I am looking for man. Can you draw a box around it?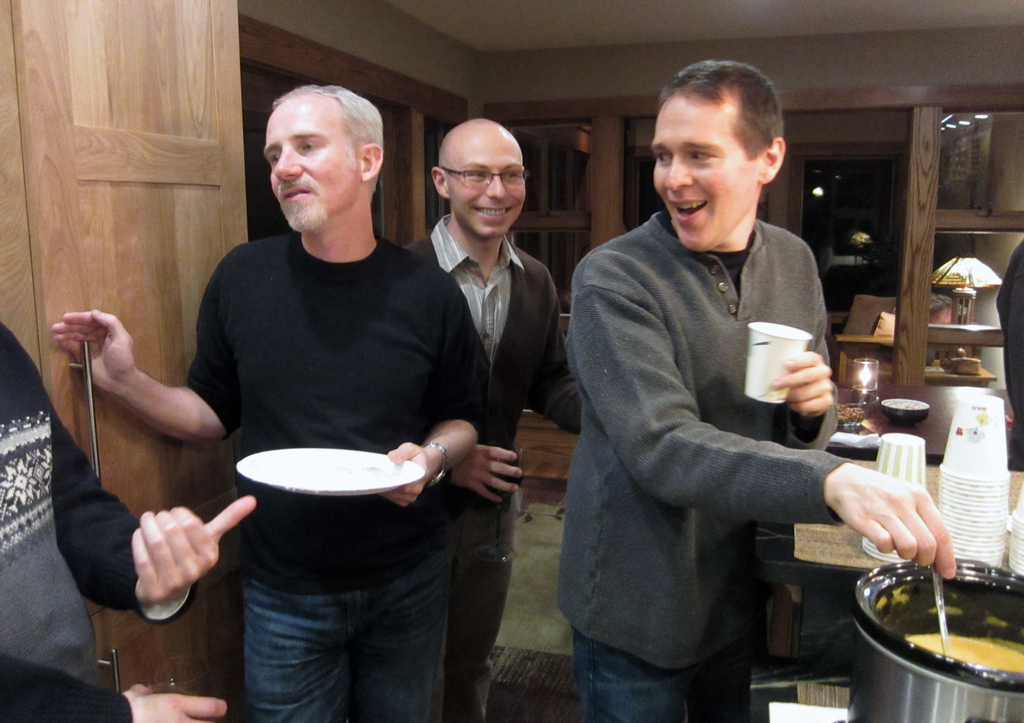
Sure, the bounding box is {"left": 0, "top": 329, "right": 253, "bottom": 722}.
